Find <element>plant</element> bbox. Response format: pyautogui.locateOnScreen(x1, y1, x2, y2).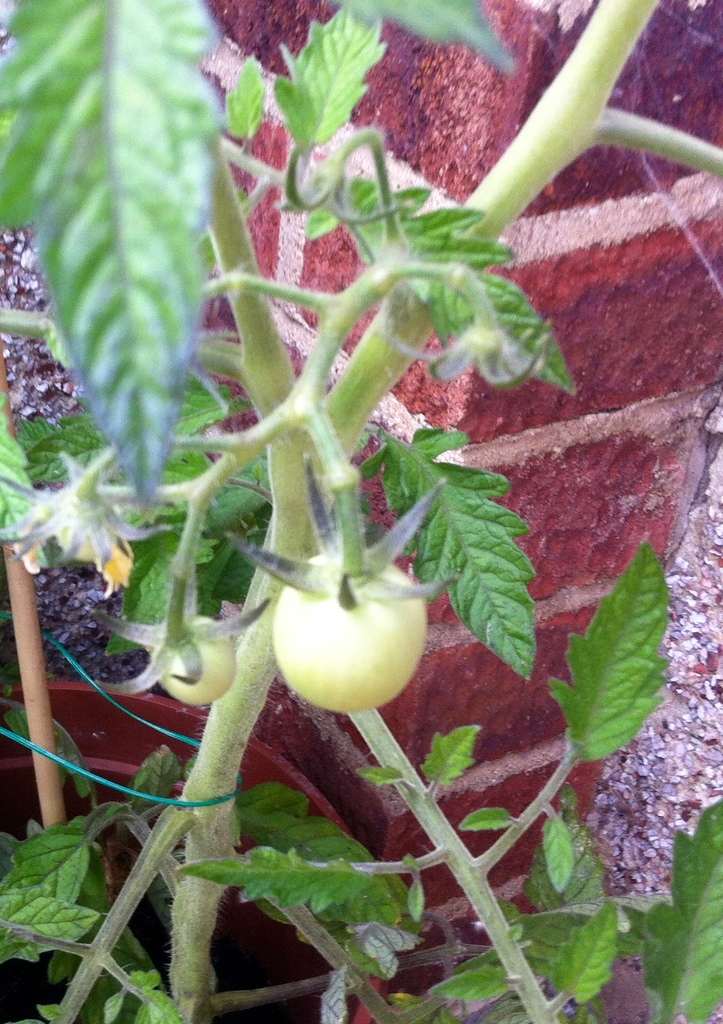
pyautogui.locateOnScreen(0, 0, 722, 1023).
